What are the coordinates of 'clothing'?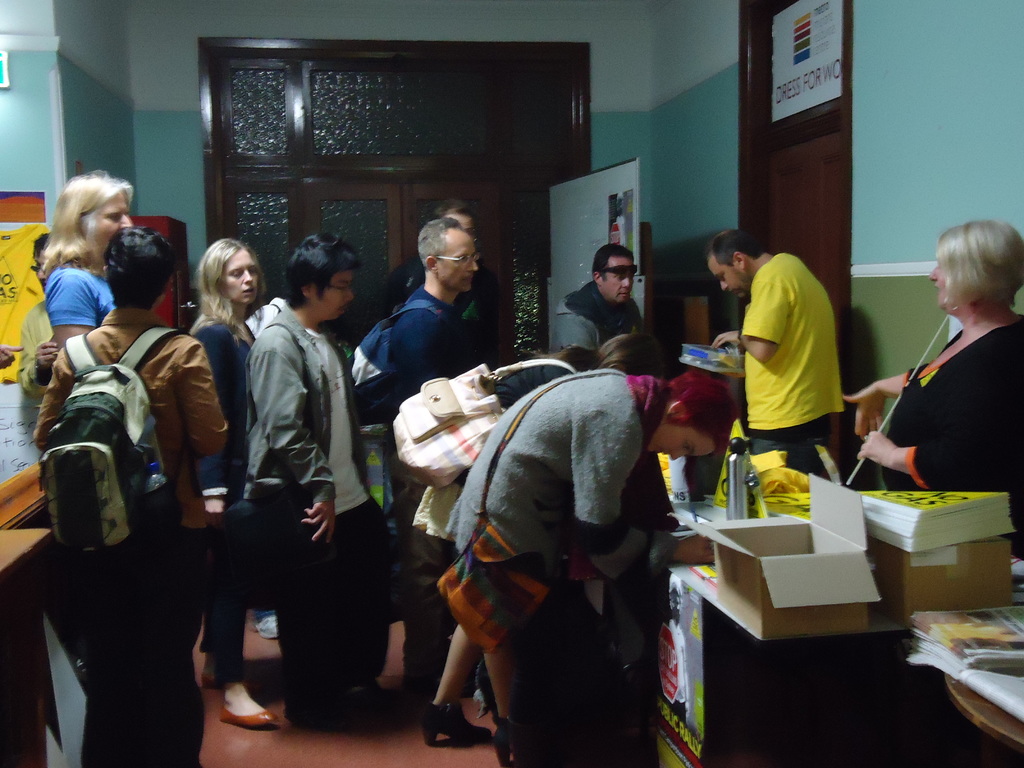
bbox(44, 260, 116, 347).
